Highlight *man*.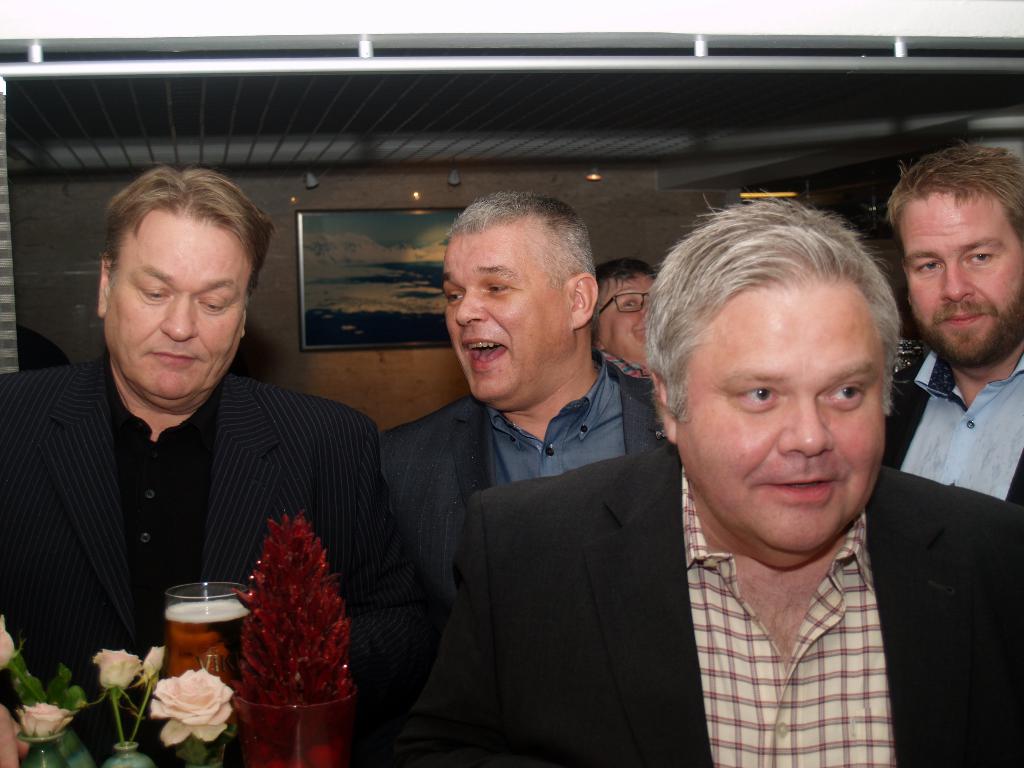
Highlighted region: detection(372, 187, 671, 660).
